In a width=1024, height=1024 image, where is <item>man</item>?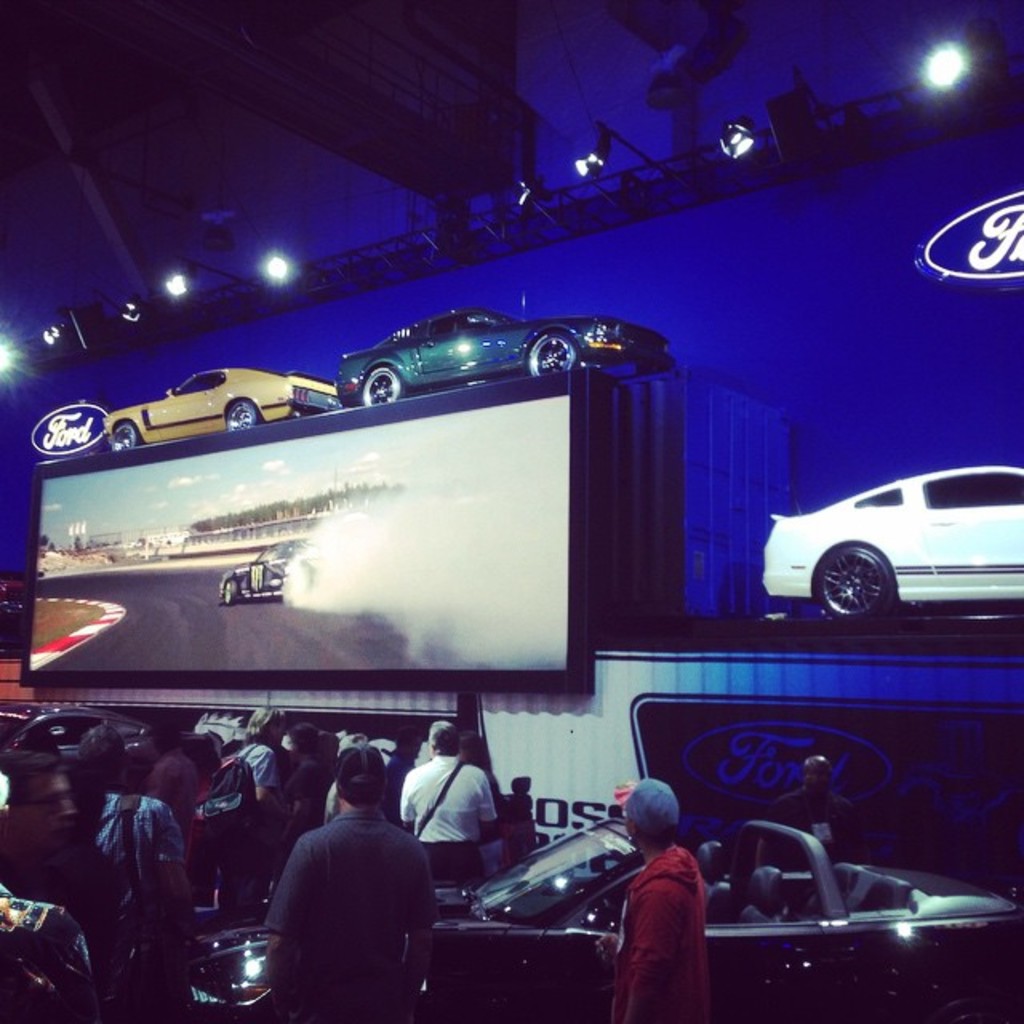
l=754, t=757, r=864, b=870.
